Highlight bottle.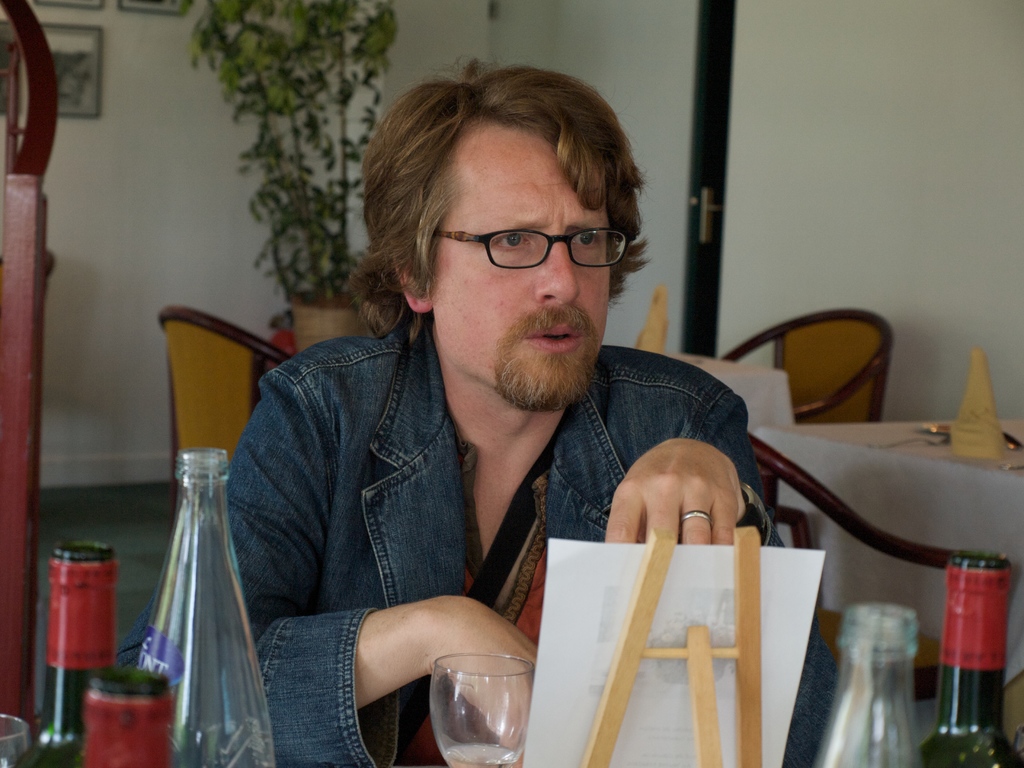
Highlighted region: [17, 544, 137, 767].
